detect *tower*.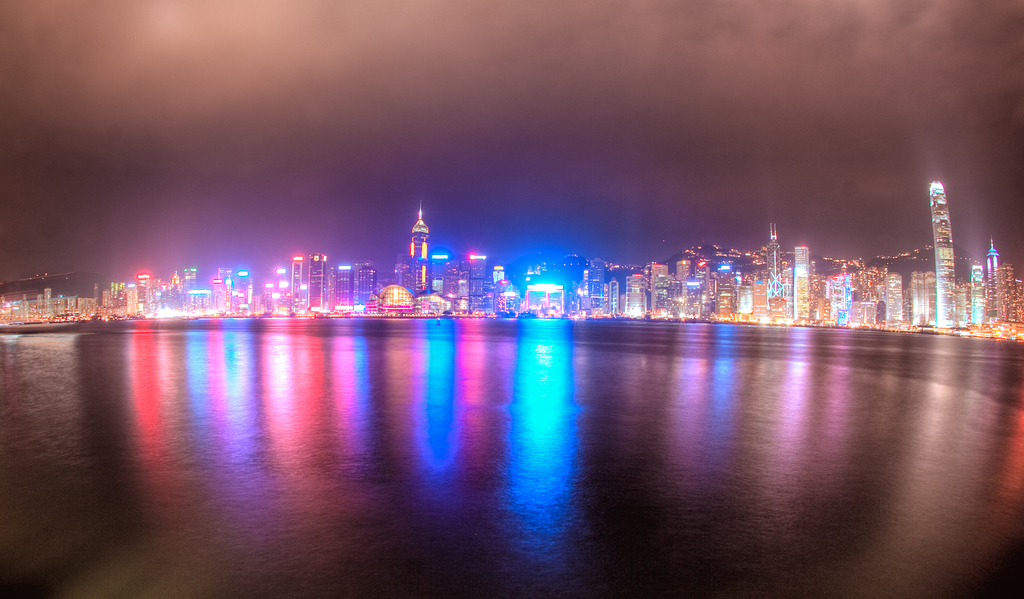
Detected at <box>929,177,956,328</box>.
